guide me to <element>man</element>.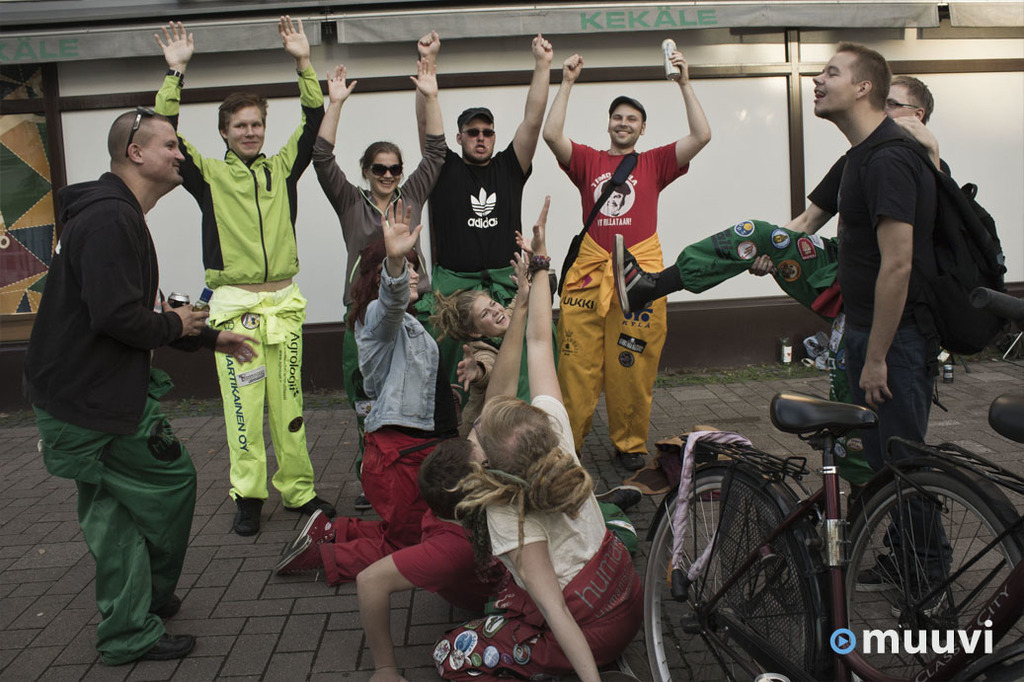
Guidance: 418:35:553:450.
